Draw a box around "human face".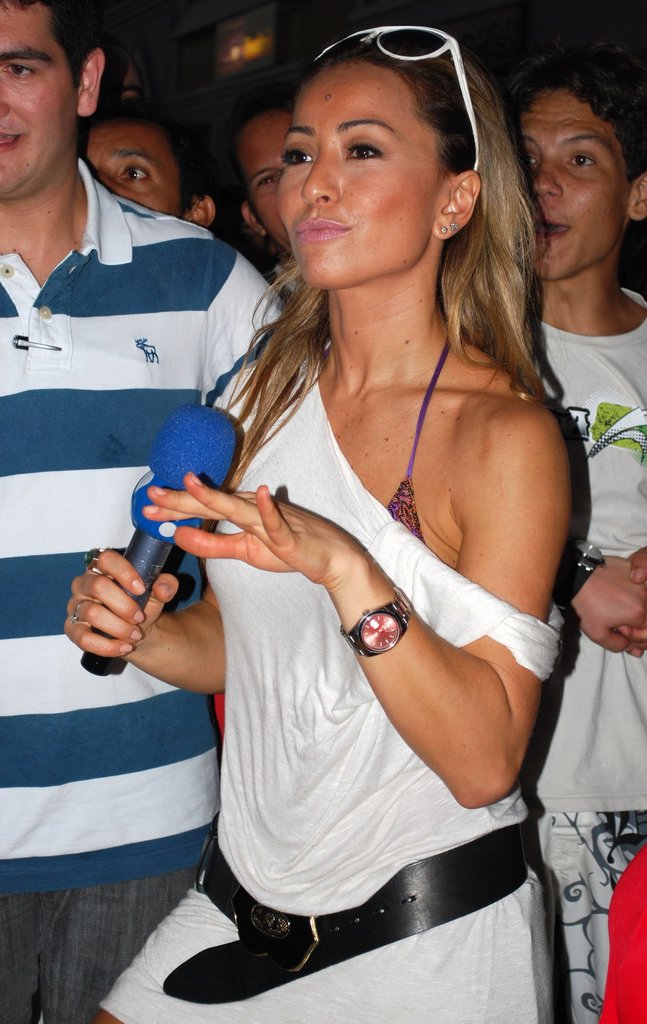
box=[261, 71, 459, 281].
